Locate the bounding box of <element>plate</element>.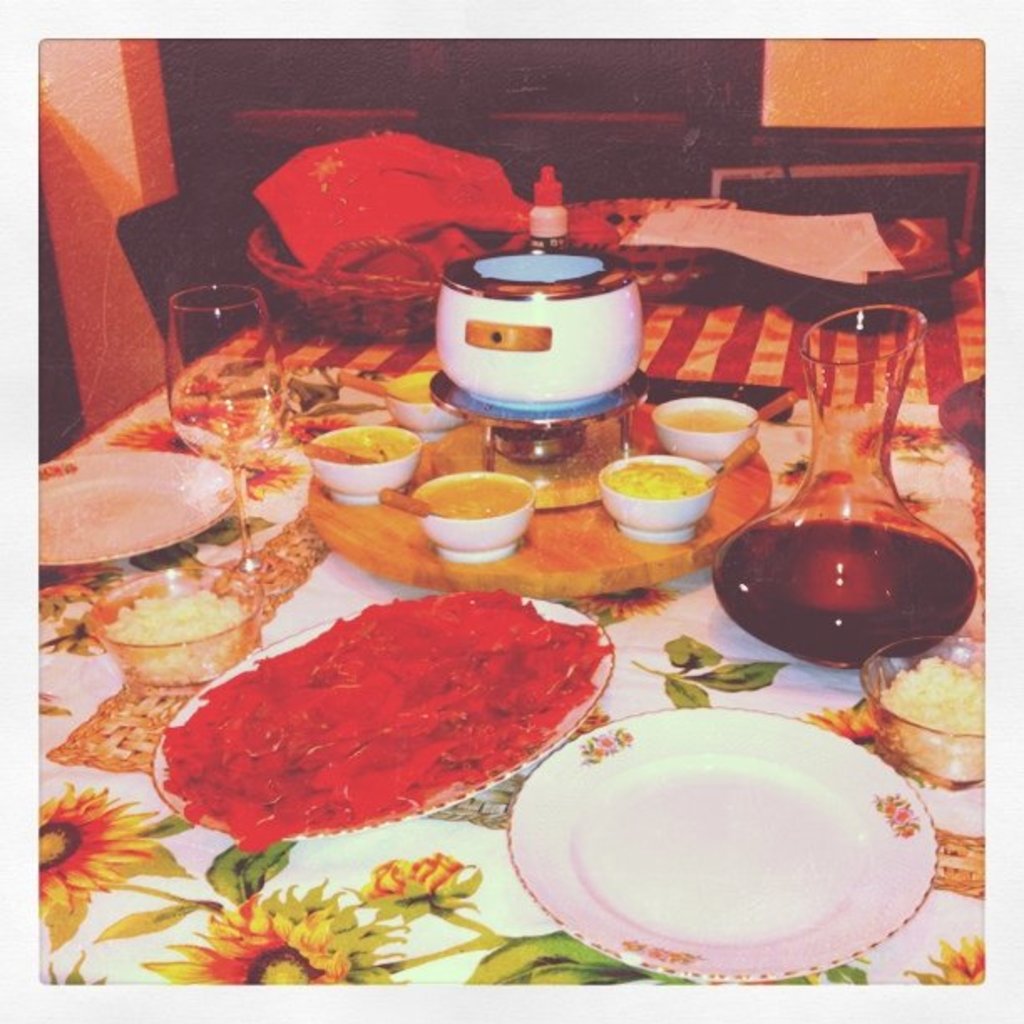
Bounding box: 515 698 945 974.
